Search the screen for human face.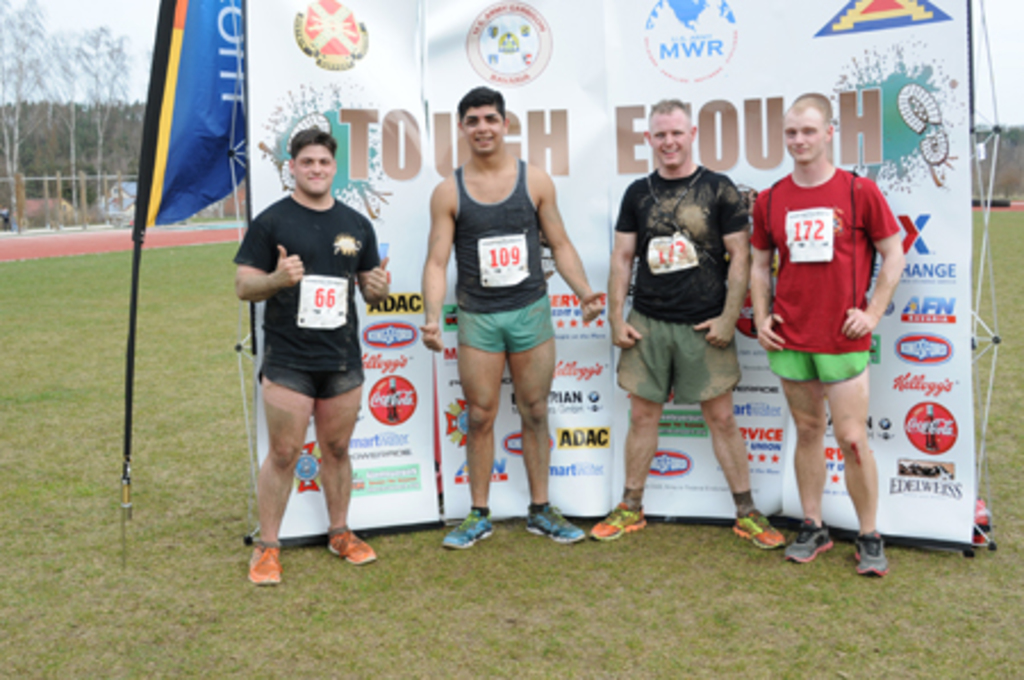
Found at select_region(649, 111, 696, 171).
